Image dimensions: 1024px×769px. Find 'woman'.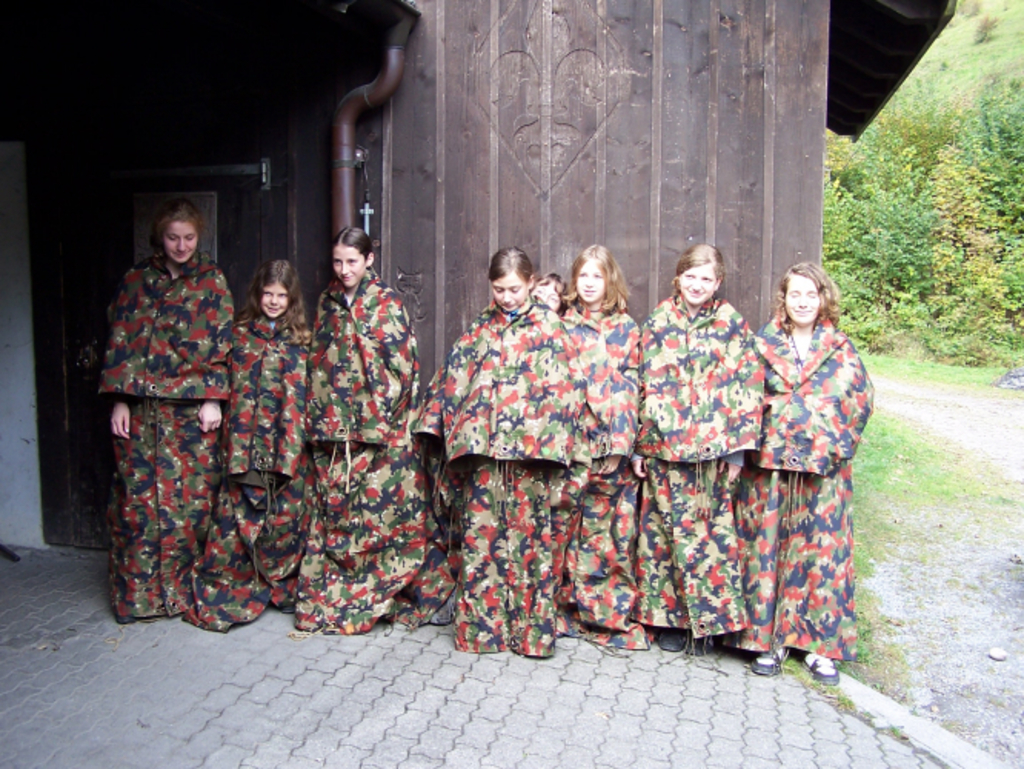
region(289, 221, 434, 637).
